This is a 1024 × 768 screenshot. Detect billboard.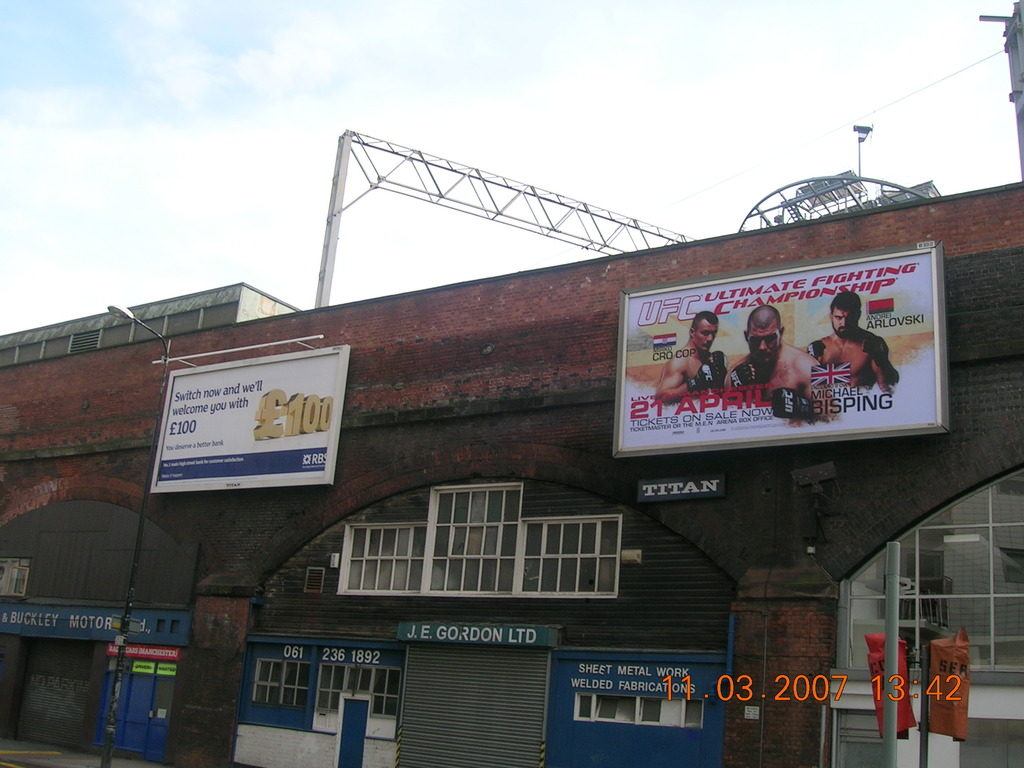
<bbox>590, 244, 951, 490</bbox>.
